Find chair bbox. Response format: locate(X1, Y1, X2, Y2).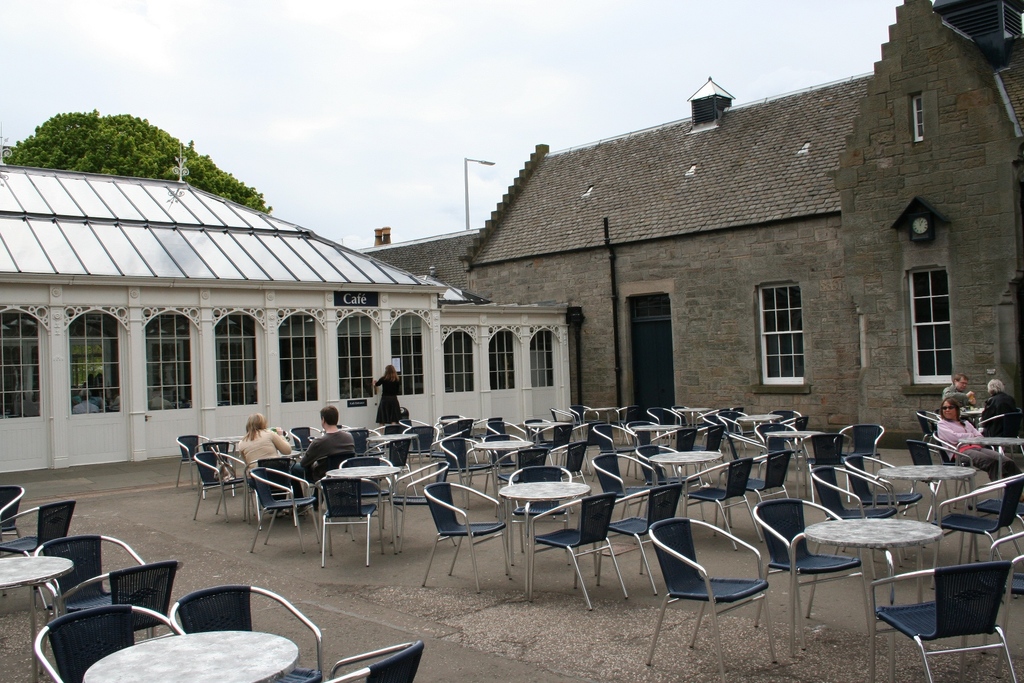
locate(976, 411, 1023, 470).
